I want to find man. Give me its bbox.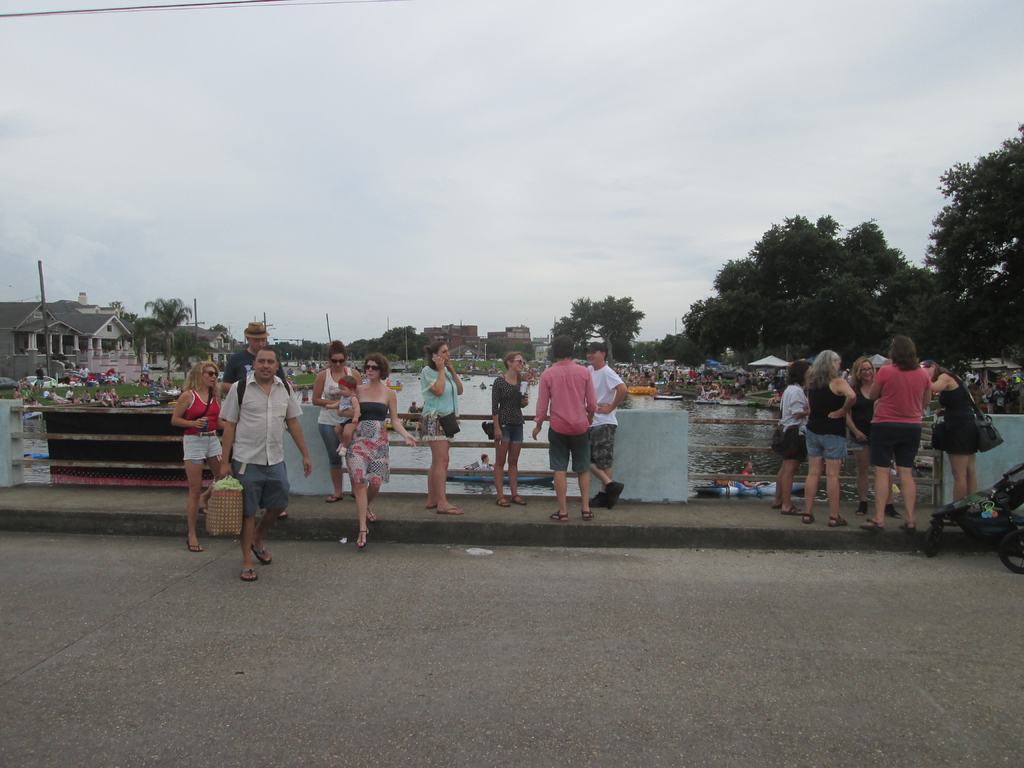
box(527, 348, 601, 521).
